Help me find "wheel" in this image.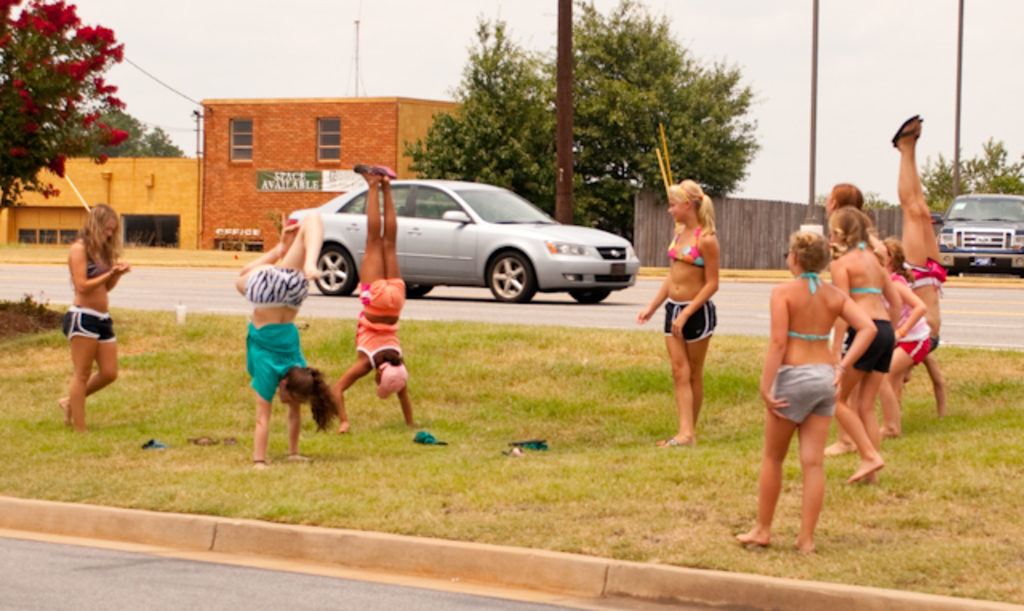
Found it: x1=472, y1=243, x2=538, y2=301.
